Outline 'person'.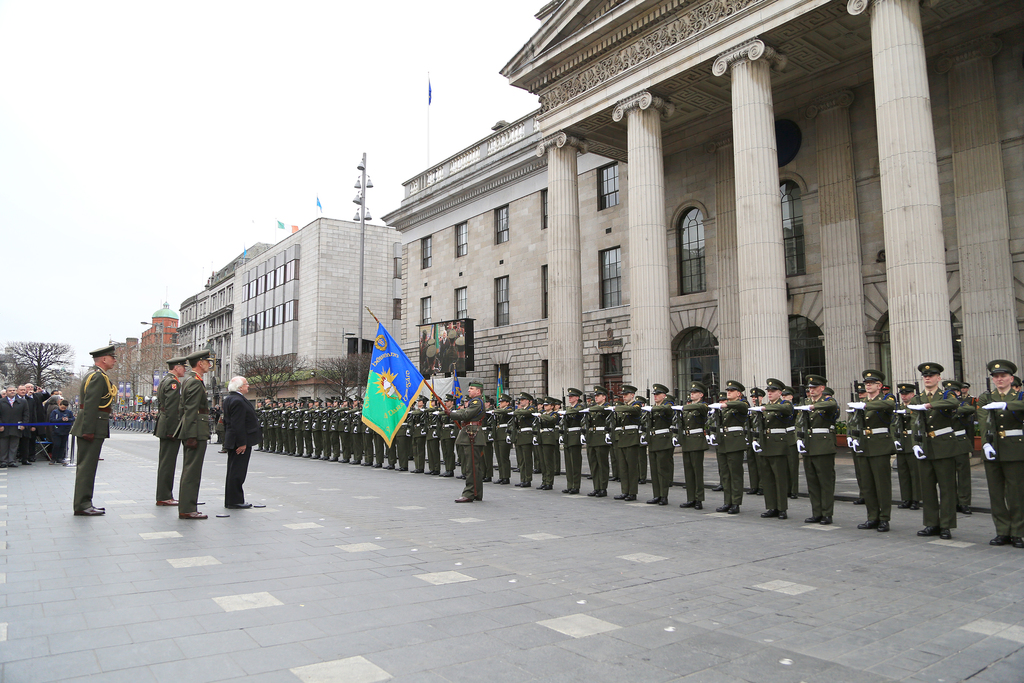
Outline: 706, 378, 751, 520.
